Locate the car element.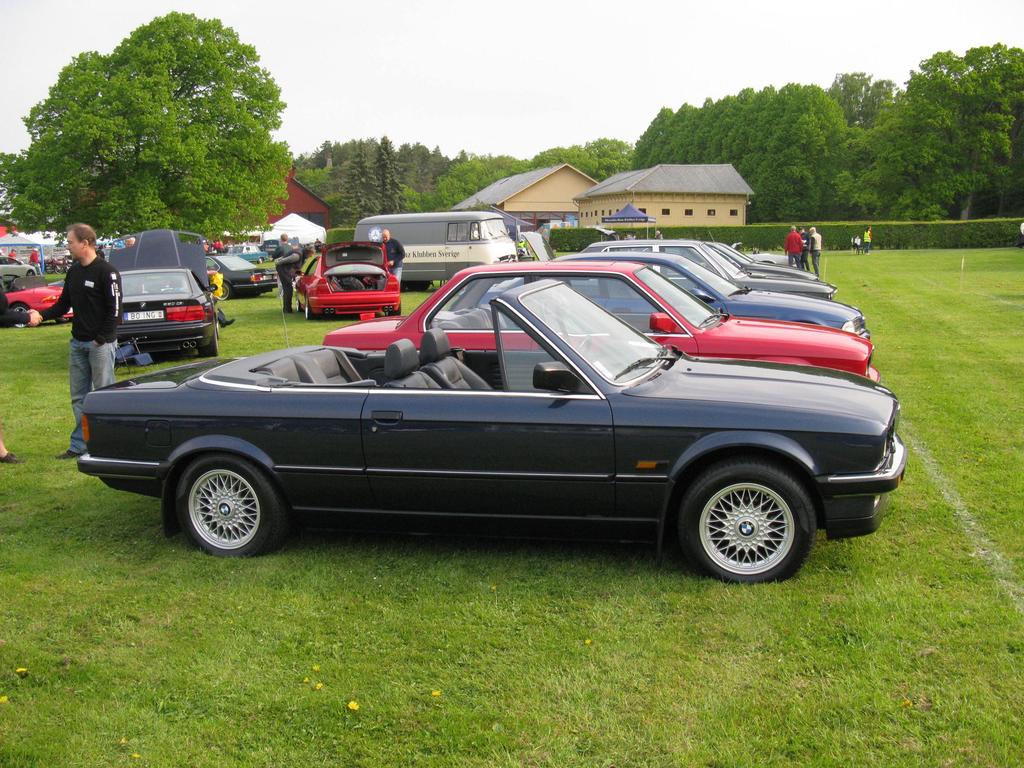
Element bbox: {"x1": 0, "y1": 252, "x2": 39, "y2": 278}.
